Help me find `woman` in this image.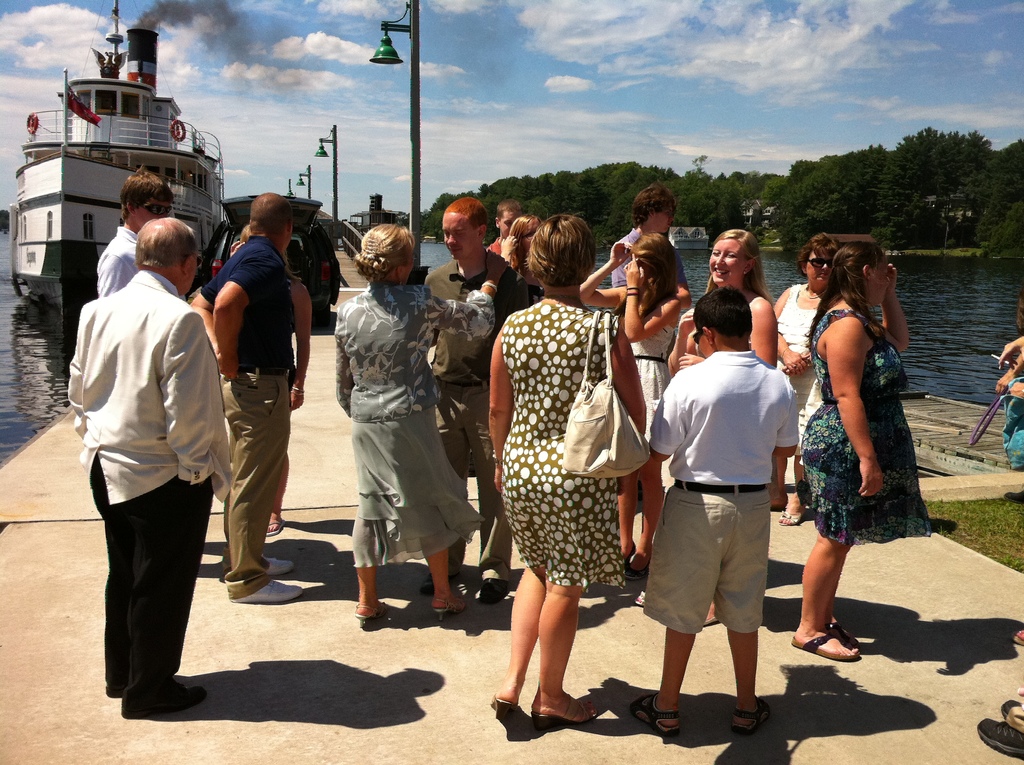
Found it: locate(666, 229, 778, 626).
